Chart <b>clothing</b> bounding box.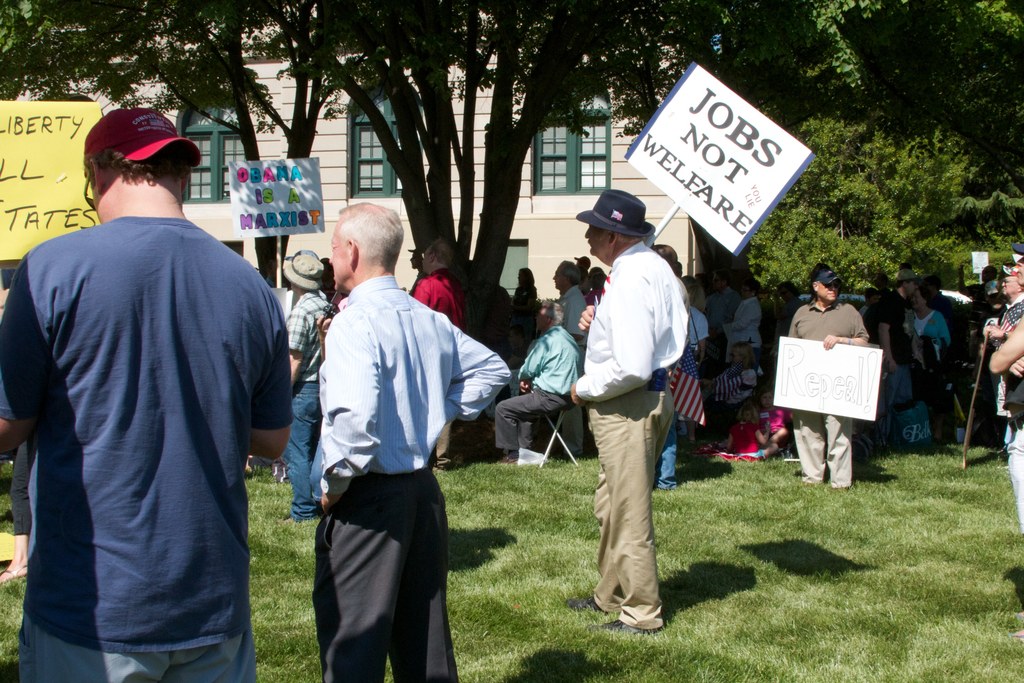
Charted: <bbox>684, 302, 712, 378</bbox>.
